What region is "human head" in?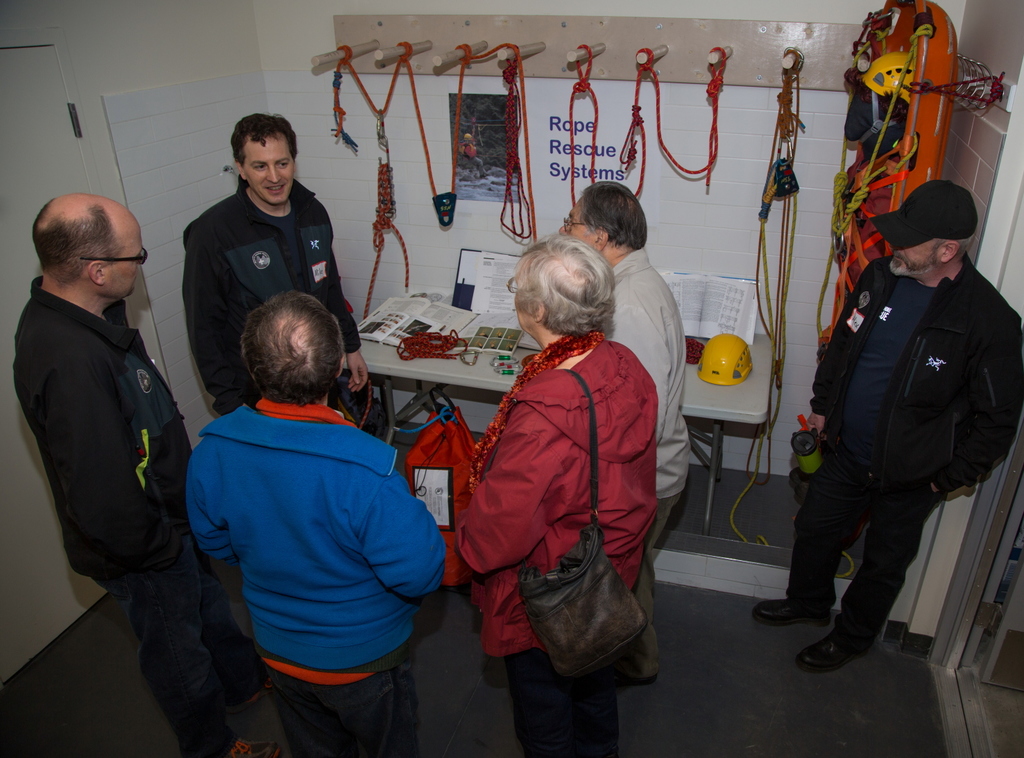
x1=511, y1=231, x2=613, y2=334.
